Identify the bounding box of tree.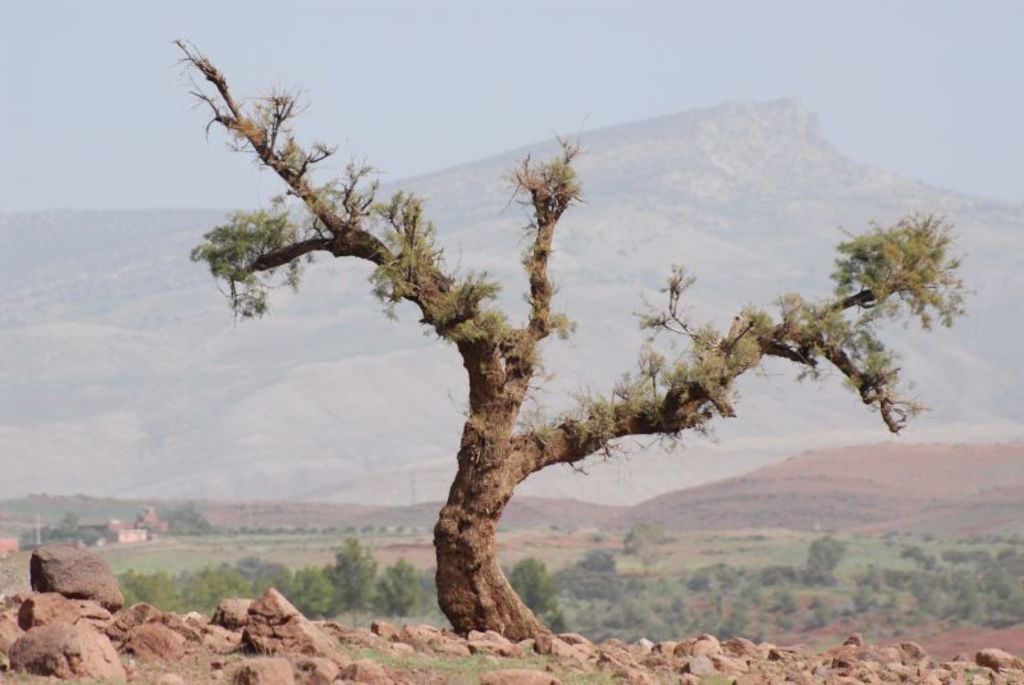
{"left": 119, "top": 565, "right": 195, "bottom": 618}.
